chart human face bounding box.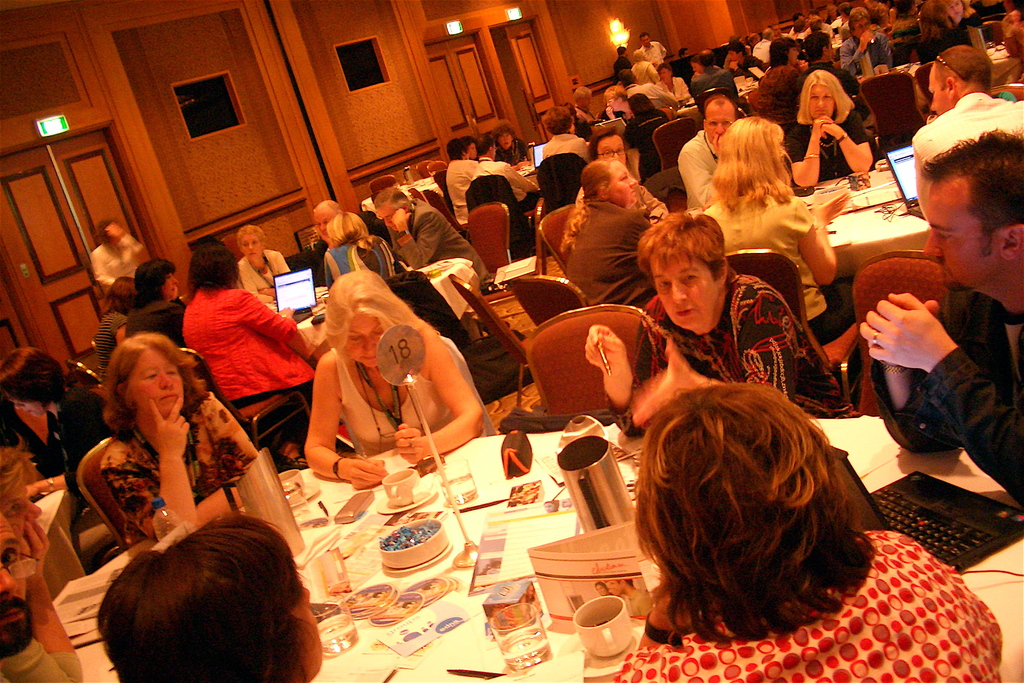
Charted: (649, 265, 715, 327).
